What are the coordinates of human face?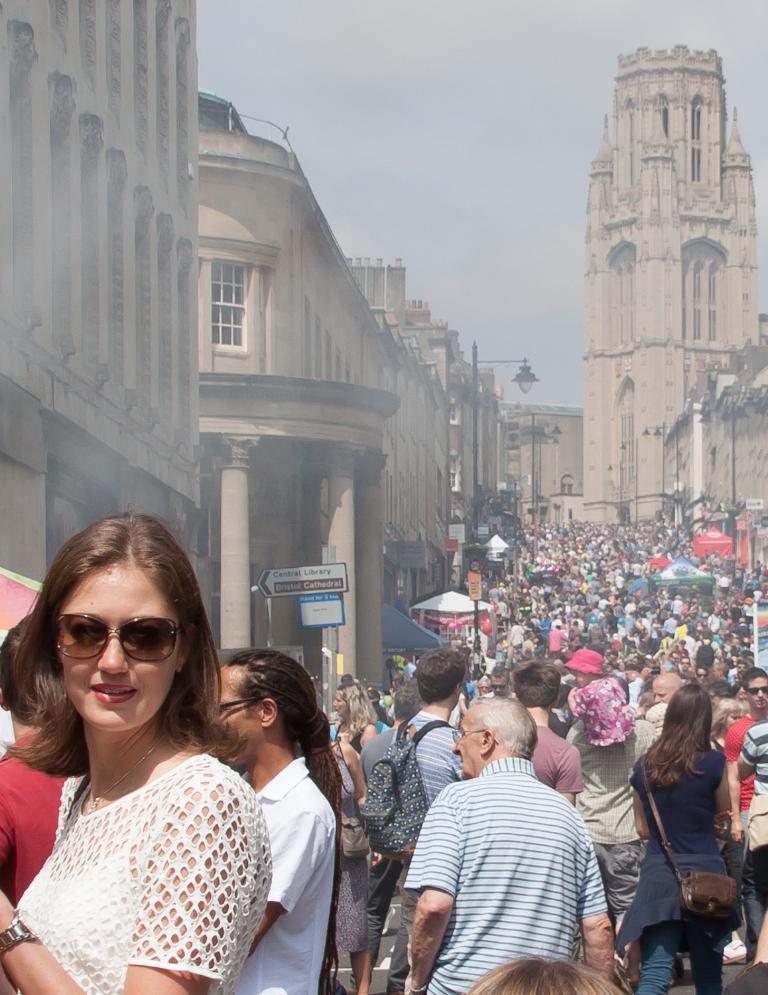
452, 712, 483, 781.
